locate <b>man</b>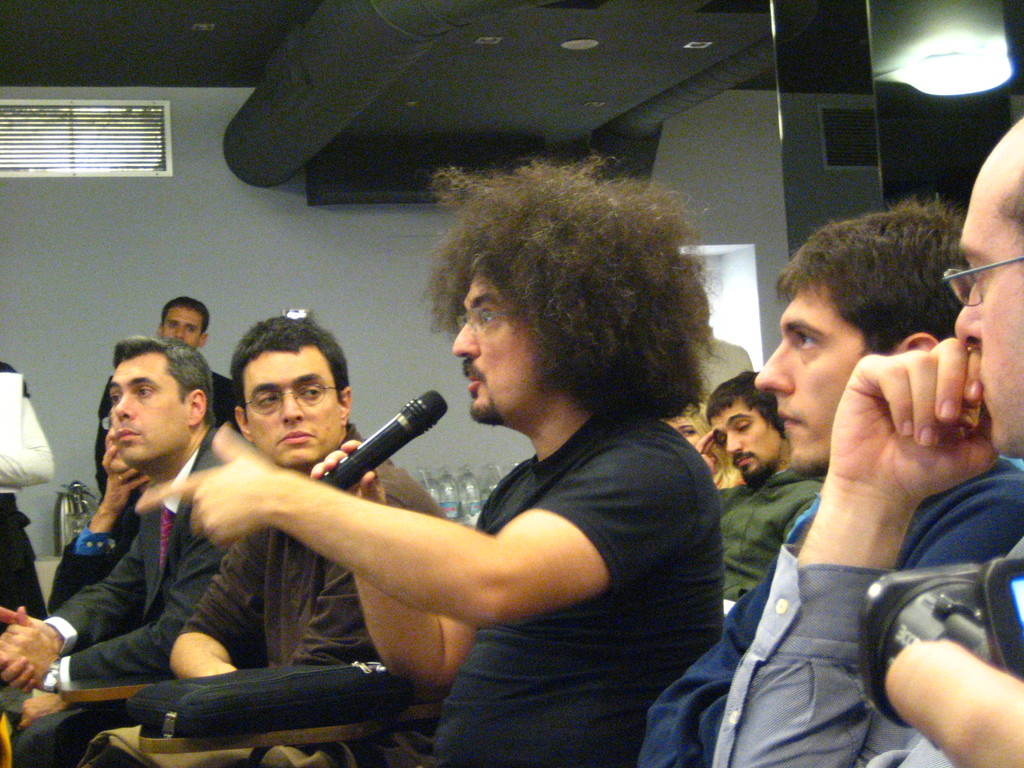
detection(46, 413, 147, 621)
